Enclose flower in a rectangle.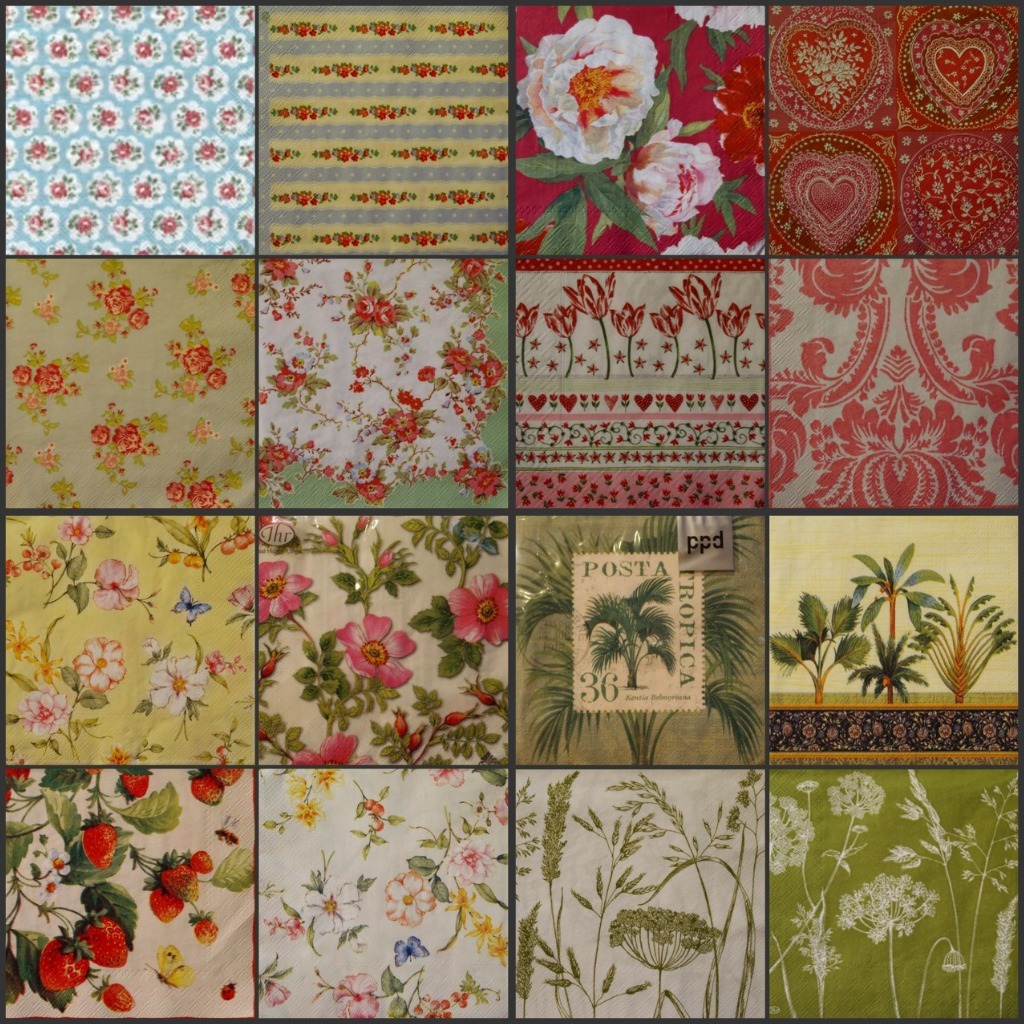
locate(18, 689, 72, 740).
